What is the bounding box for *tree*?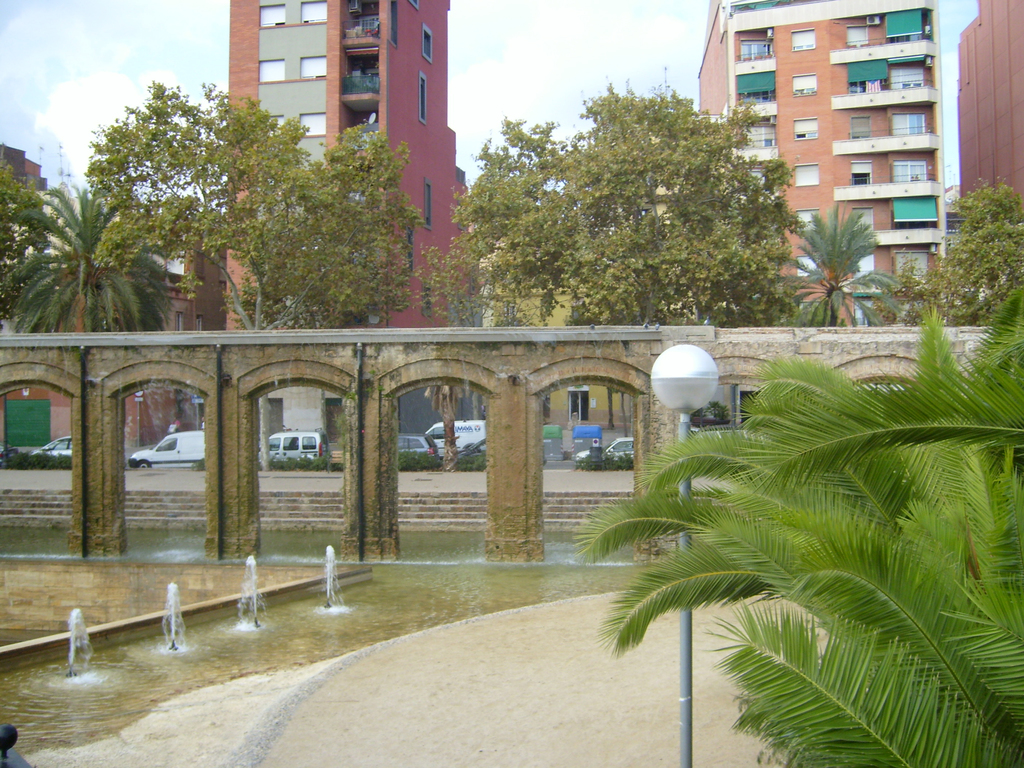
detection(869, 182, 1023, 323).
